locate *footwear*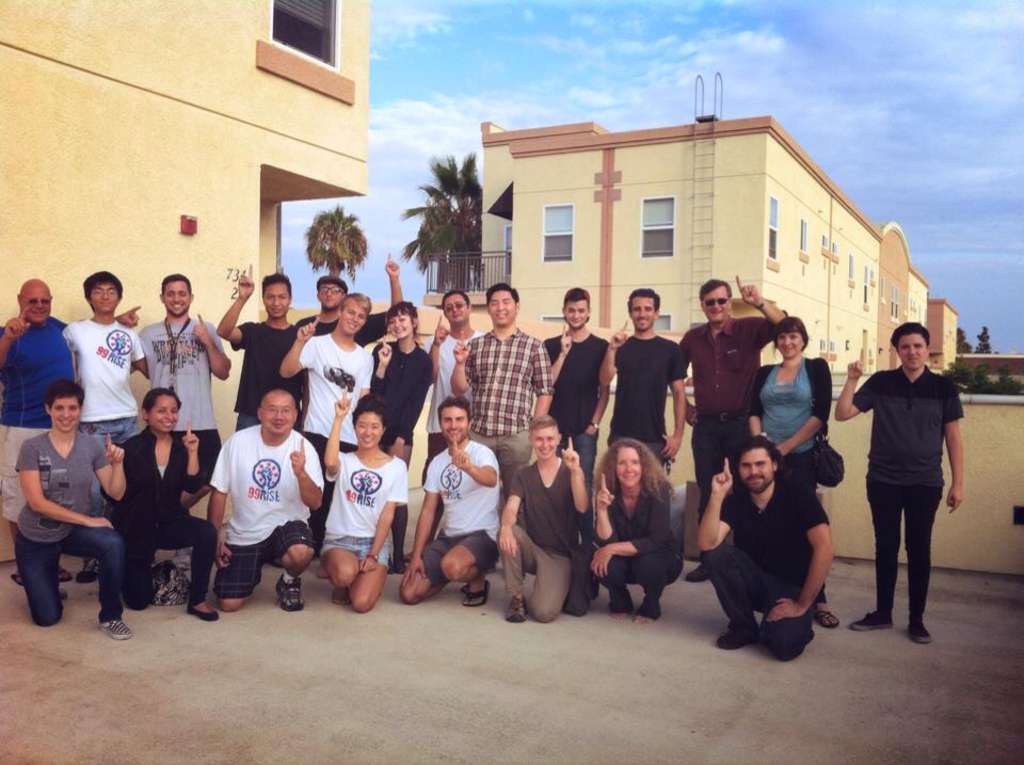
(left=275, top=571, right=299, bottom=610)
